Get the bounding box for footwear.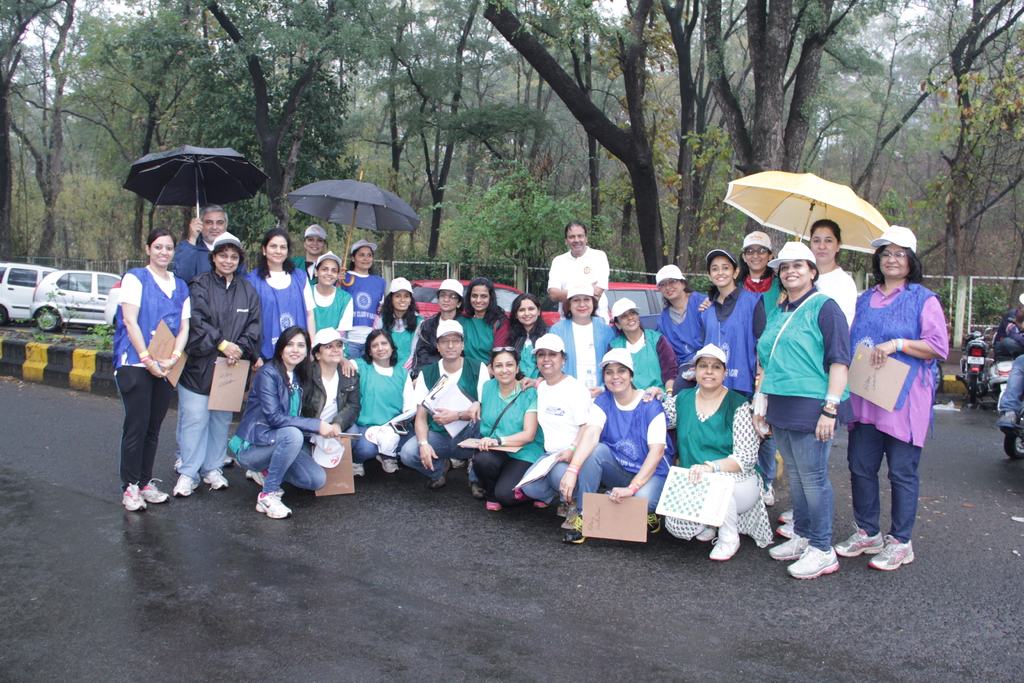
BBox(852, 522, 925, 579).
